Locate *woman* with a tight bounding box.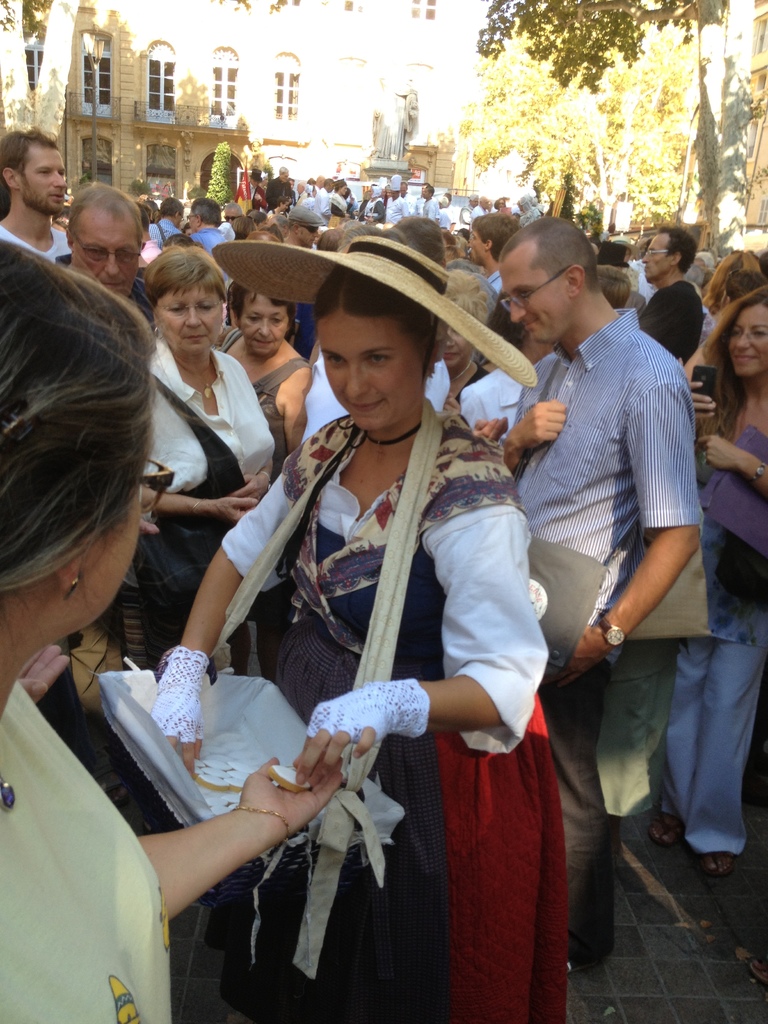
[x1=213, y1=234, x2=549, y2=1009].
